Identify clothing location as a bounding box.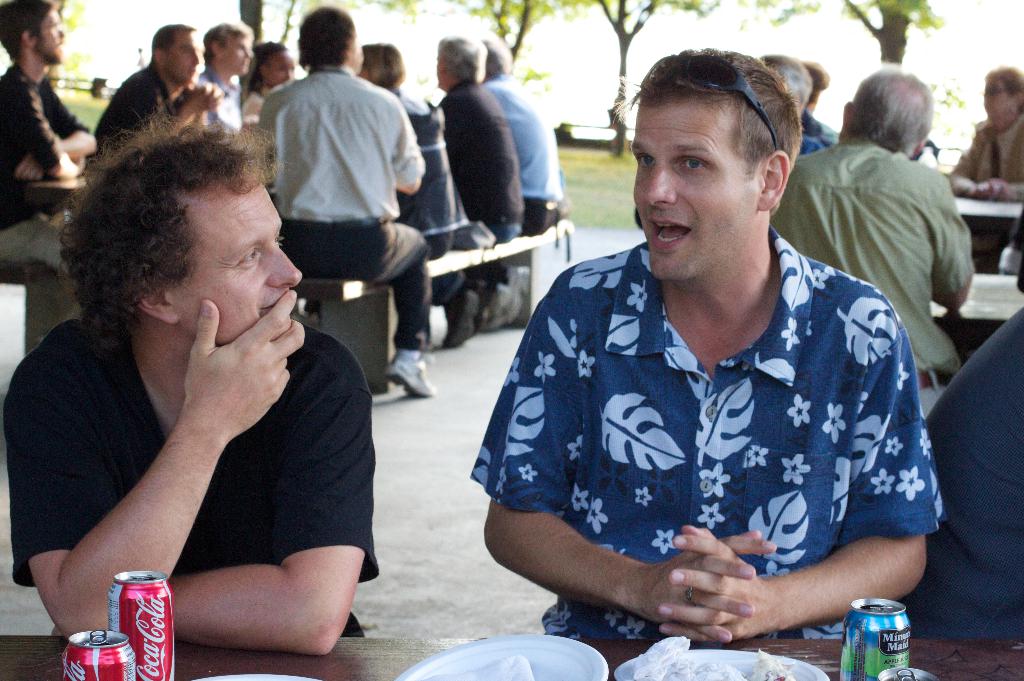
[x1=950, y1=115, x2=1023, y2=280].
